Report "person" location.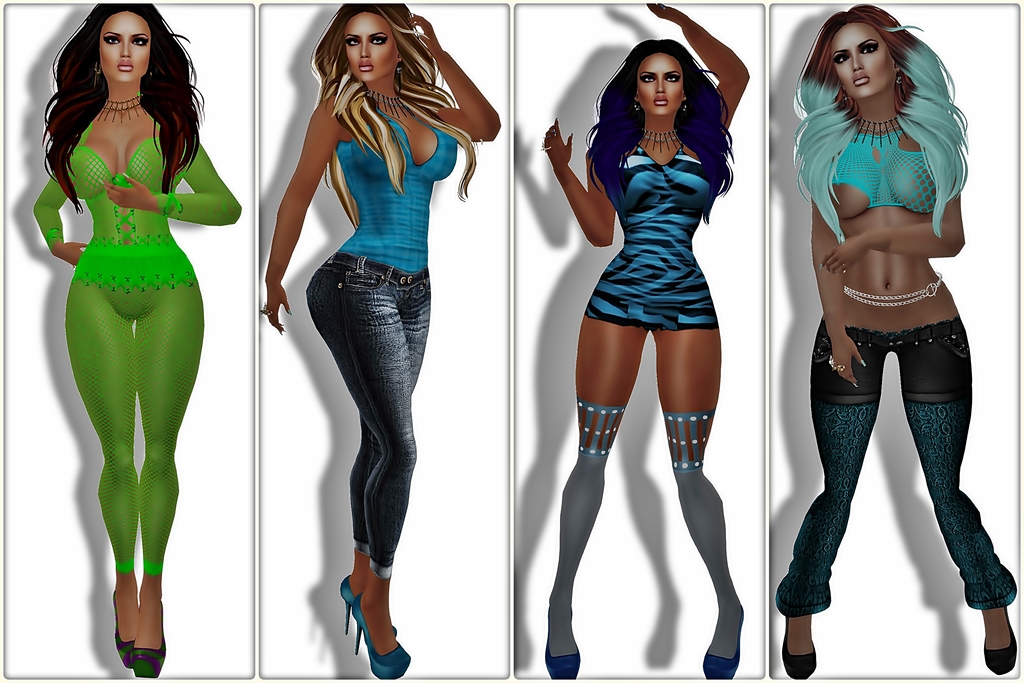
Report: {"left": 540, "top": 0, "right": 752, "bottom": 682}.
